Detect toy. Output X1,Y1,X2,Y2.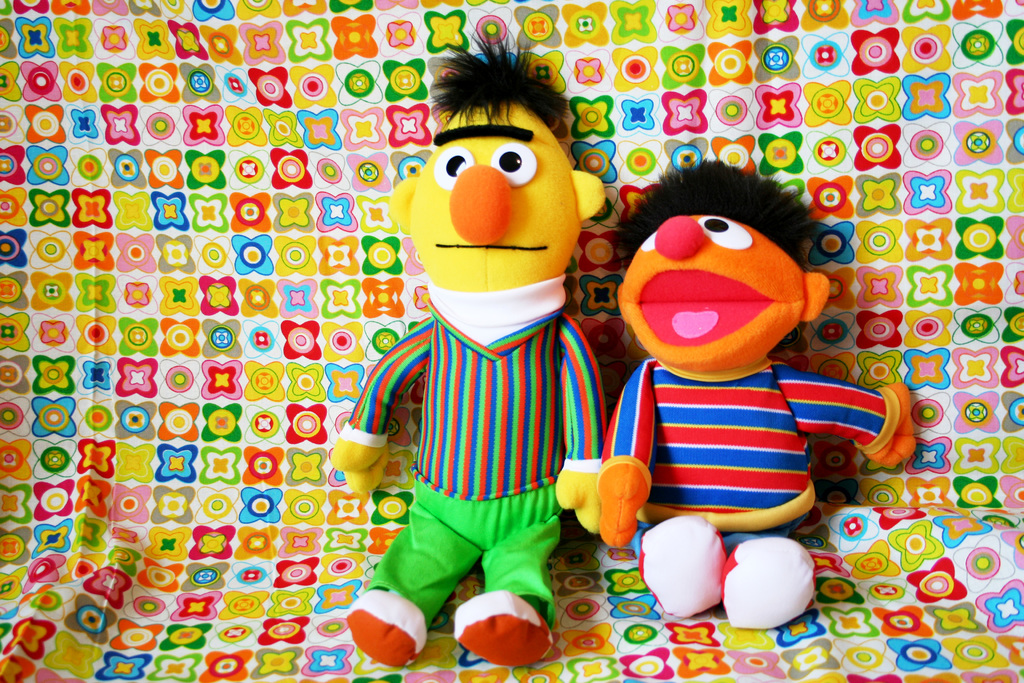
593,153,918,629.
